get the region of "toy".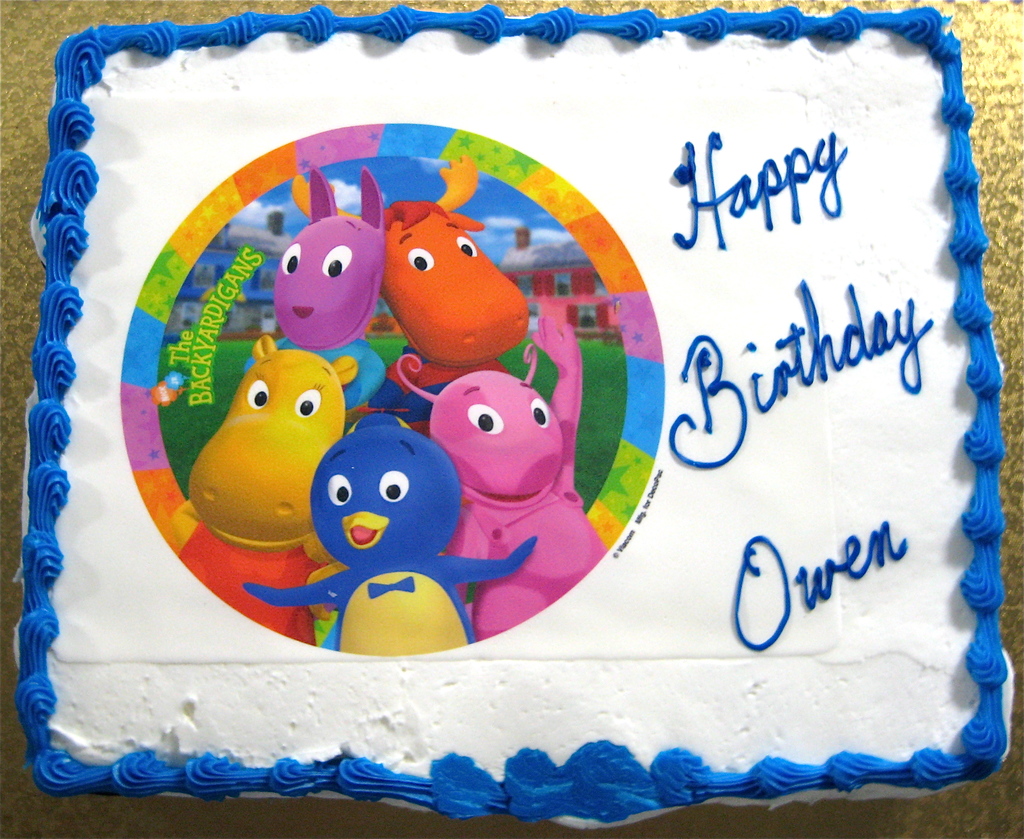
{"x1": 401, "y1": 319, "x2": 609, "y2": 639}.
